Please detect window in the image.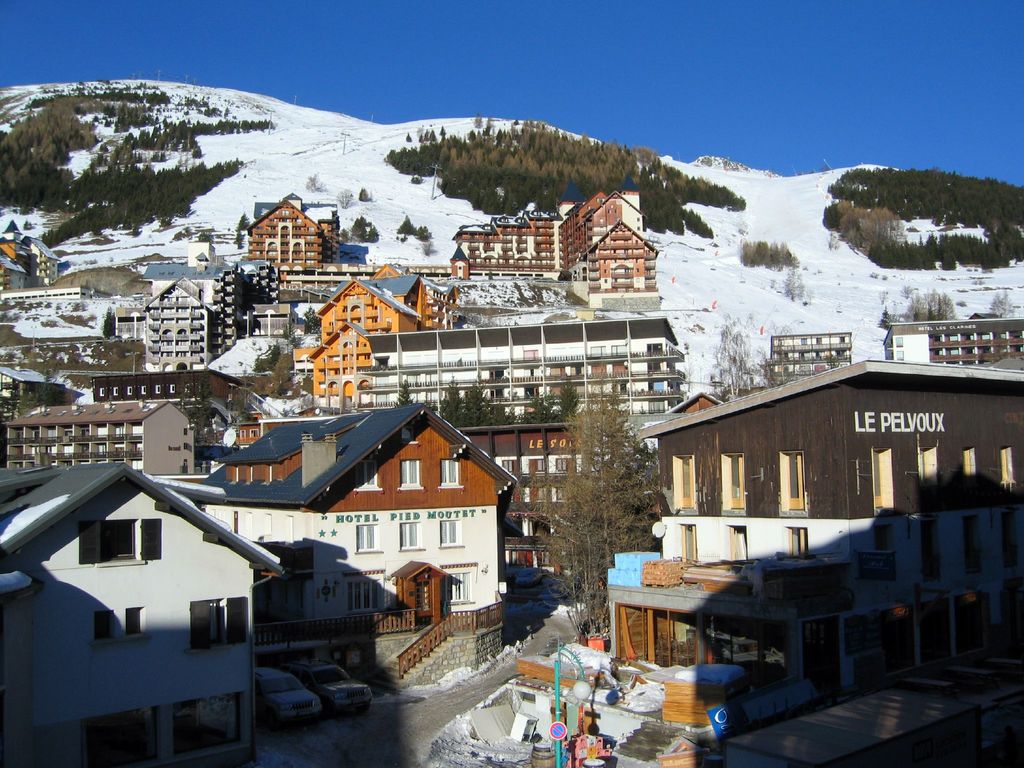
874, 525, 893, 554.
